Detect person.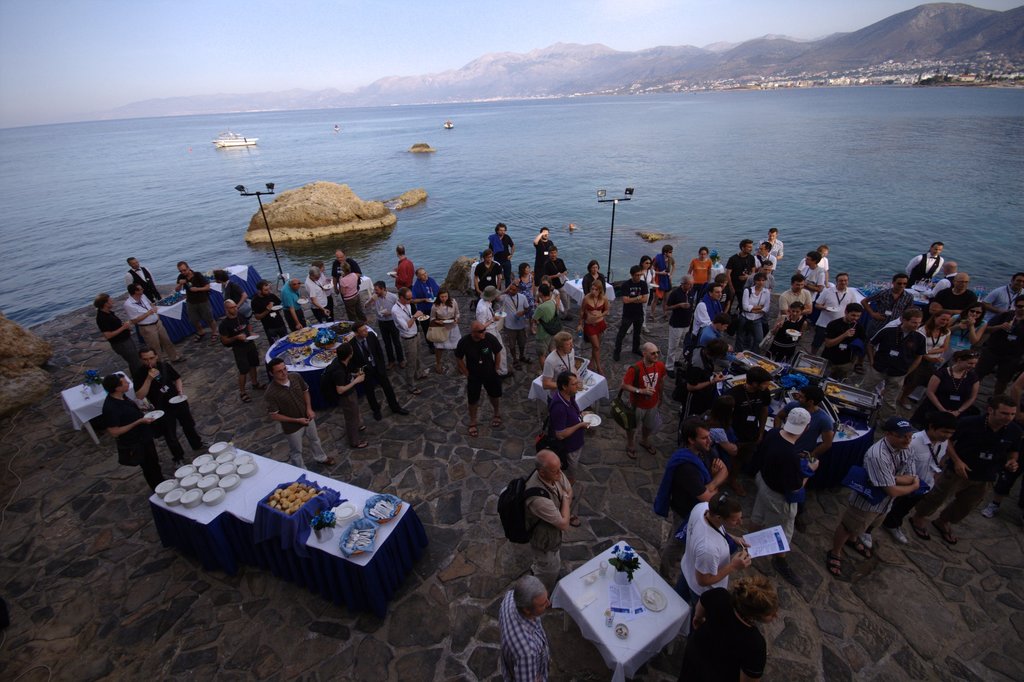
Detected at {"left": 213, "top": 267, "right": 253, "bottom": 333}.
